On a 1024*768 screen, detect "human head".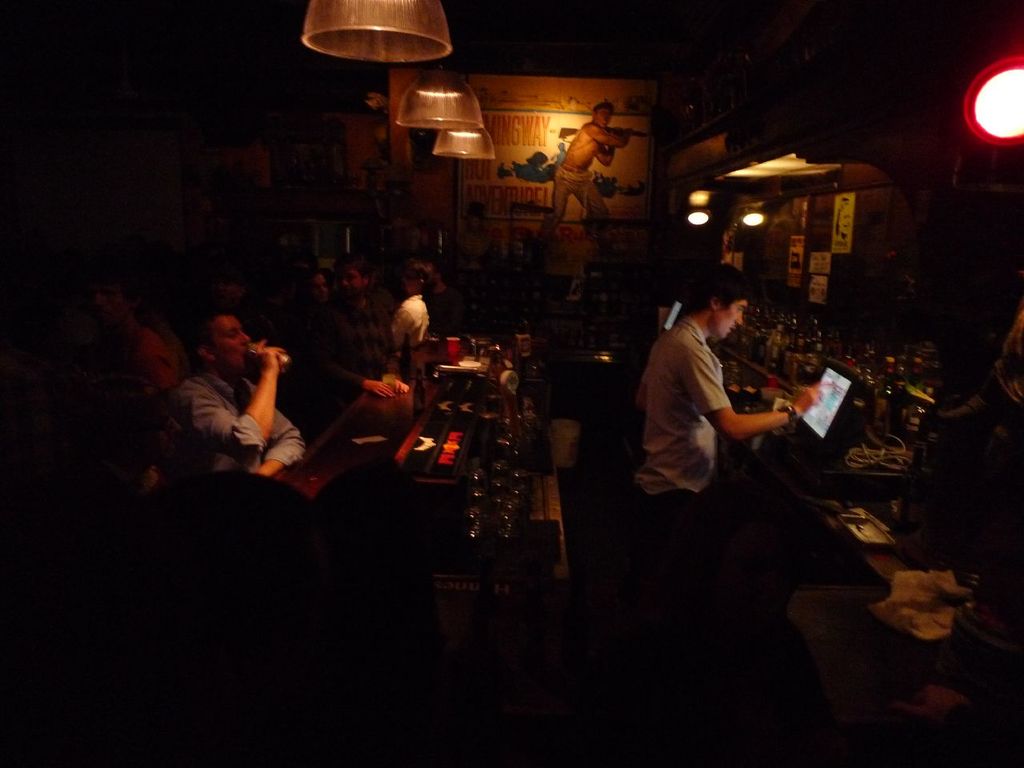
[306, 270, 330, 301].
